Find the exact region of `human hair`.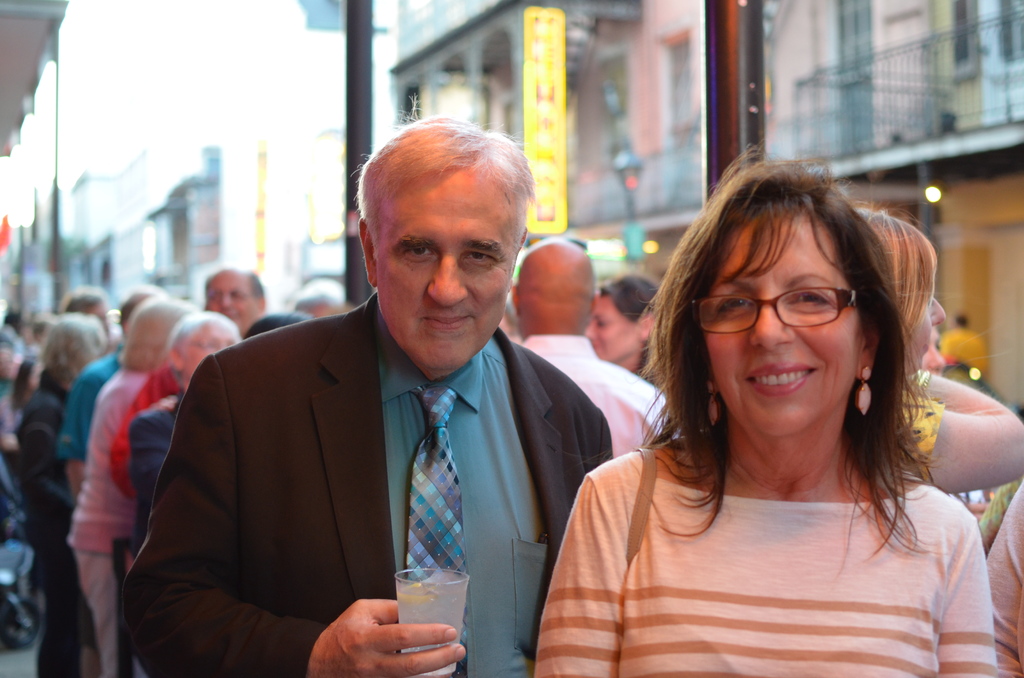
Exact region: select_region(350, 91, 540, 267).
